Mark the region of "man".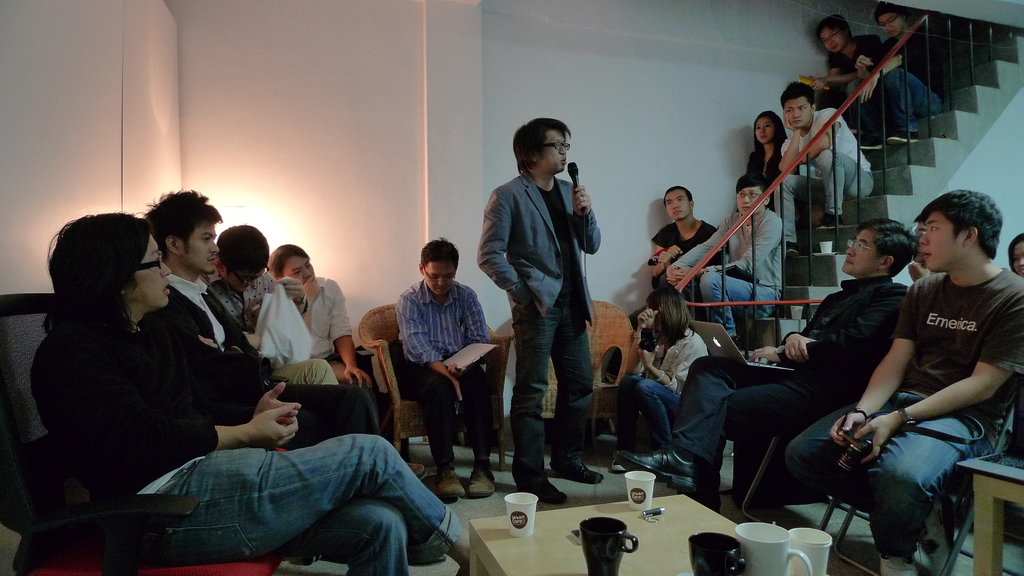
Region: (x1=213, y1=234, x2=358, y2=382).
